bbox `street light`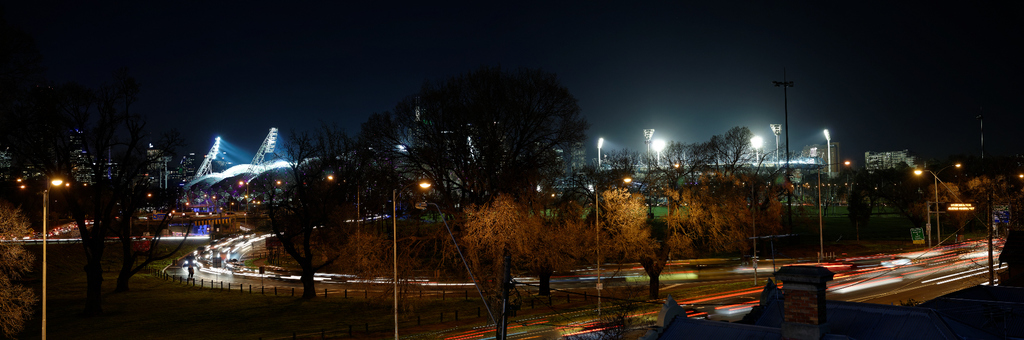
[326, 173, 361, 276]
